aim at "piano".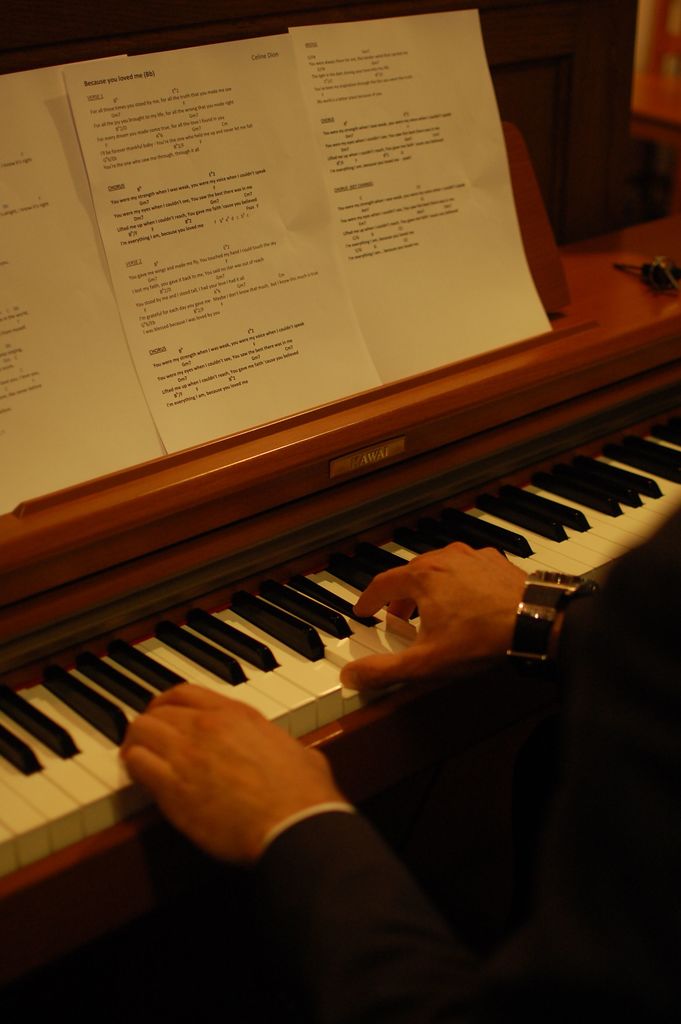
Aimed at pyautogui.locateOnScreen(0, 114, 680, 904).
